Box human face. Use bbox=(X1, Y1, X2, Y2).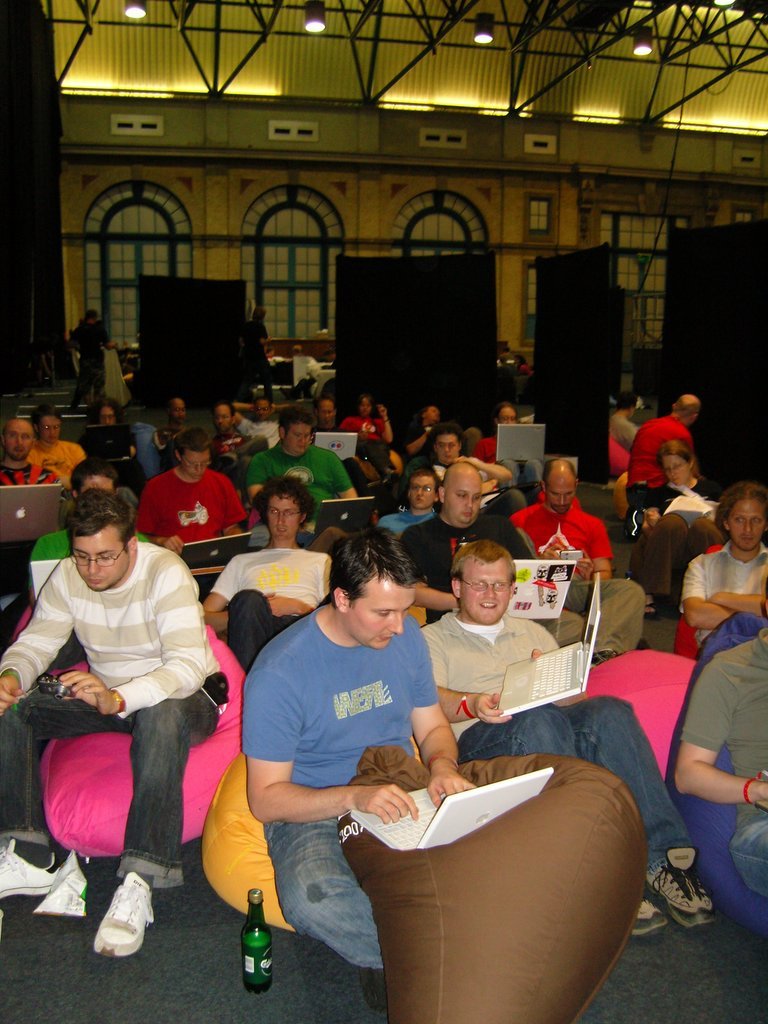
bbox=(409, 477, 437, 509).
